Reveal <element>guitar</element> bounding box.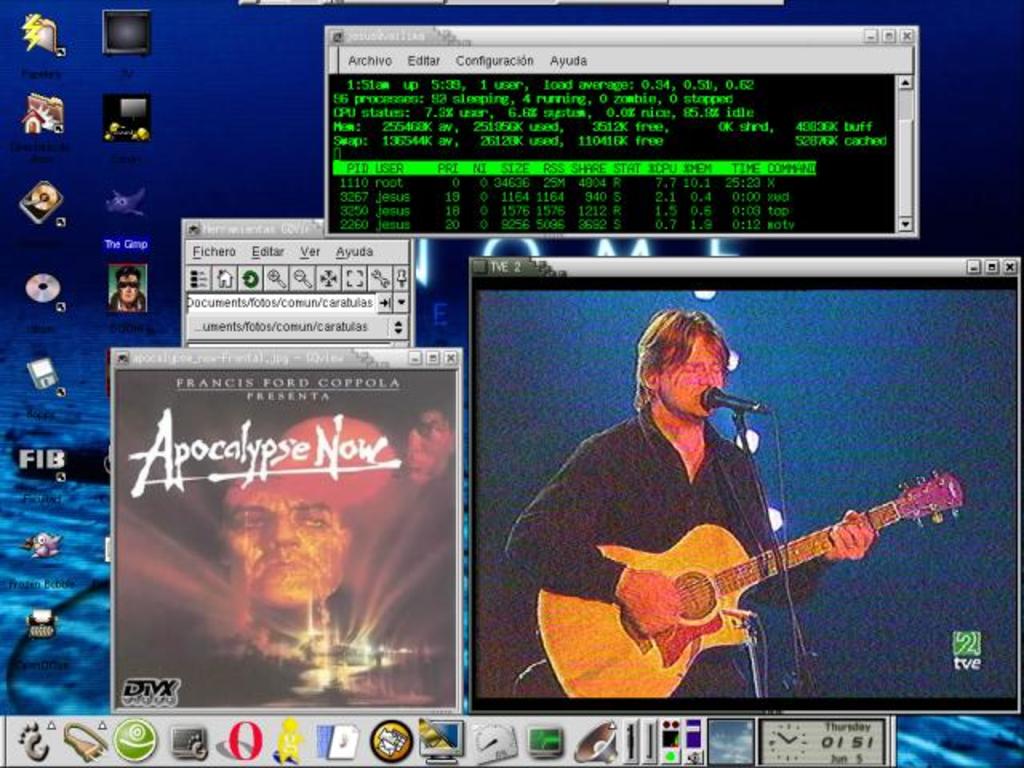
Revealed: <bbox>558, 469, 970, 688</bbox>.
